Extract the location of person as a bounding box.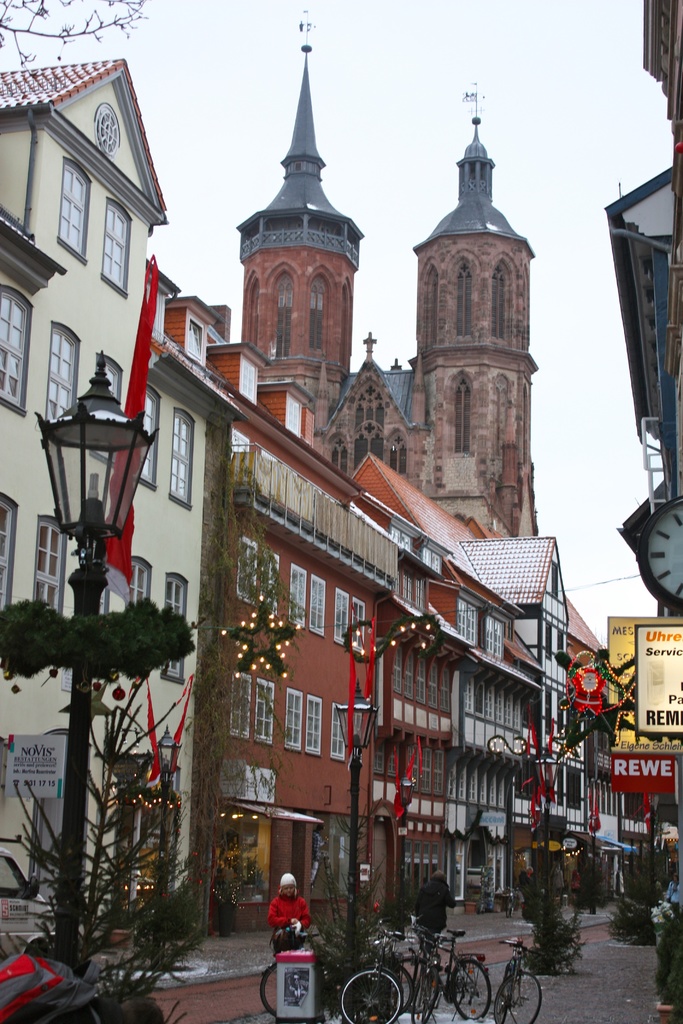
<region>409, 867, 449, 942</region>.
